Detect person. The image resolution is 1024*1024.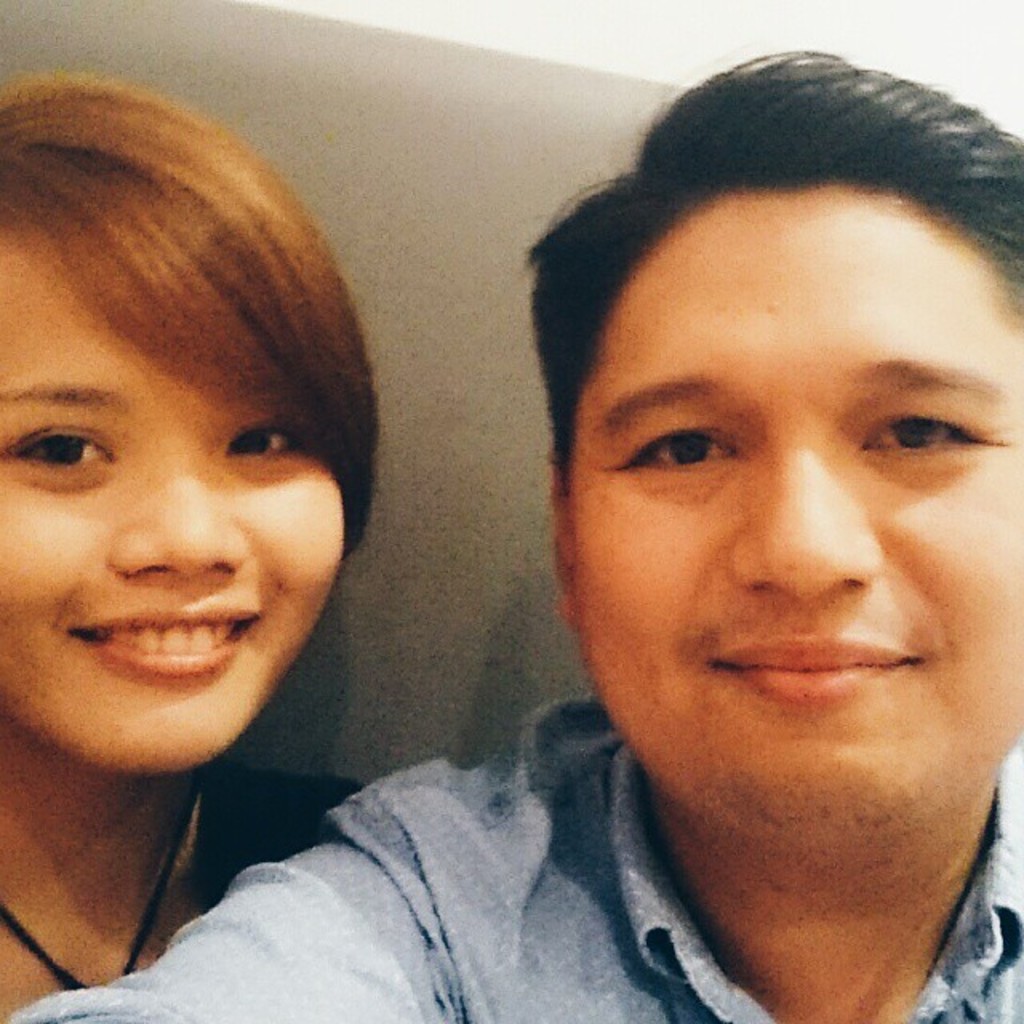
x1=0, y1=72, x2=376, y2=1022.
